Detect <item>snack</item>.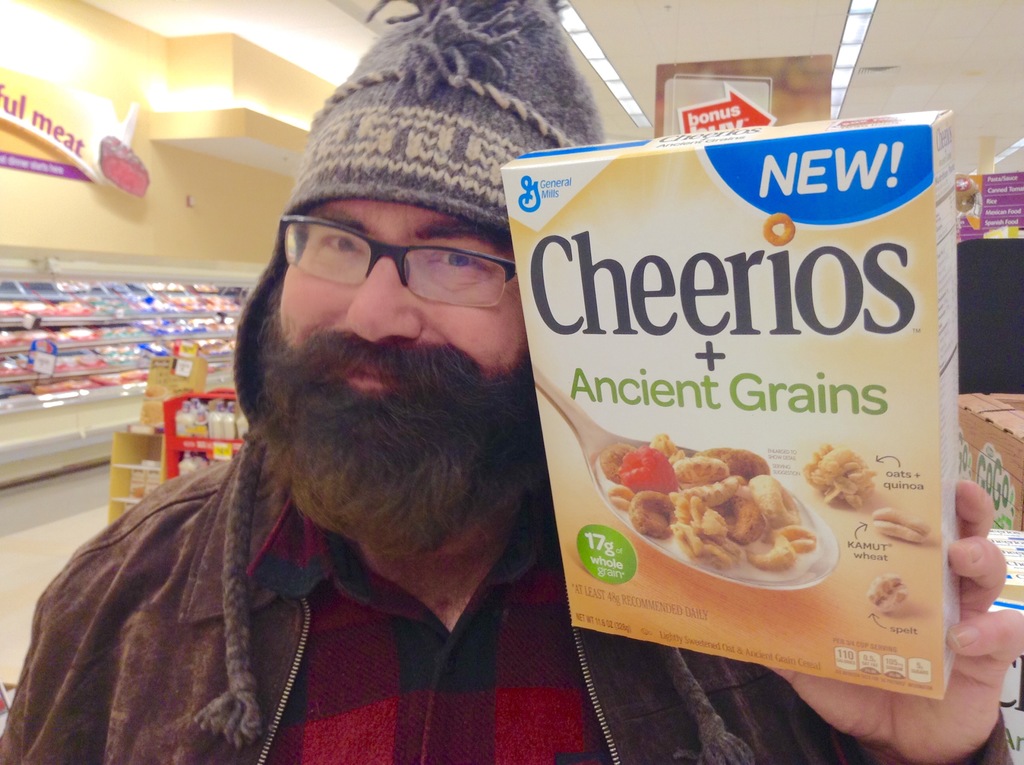
Detected at [x1=872, y1=577, x2=910, y2=614].
